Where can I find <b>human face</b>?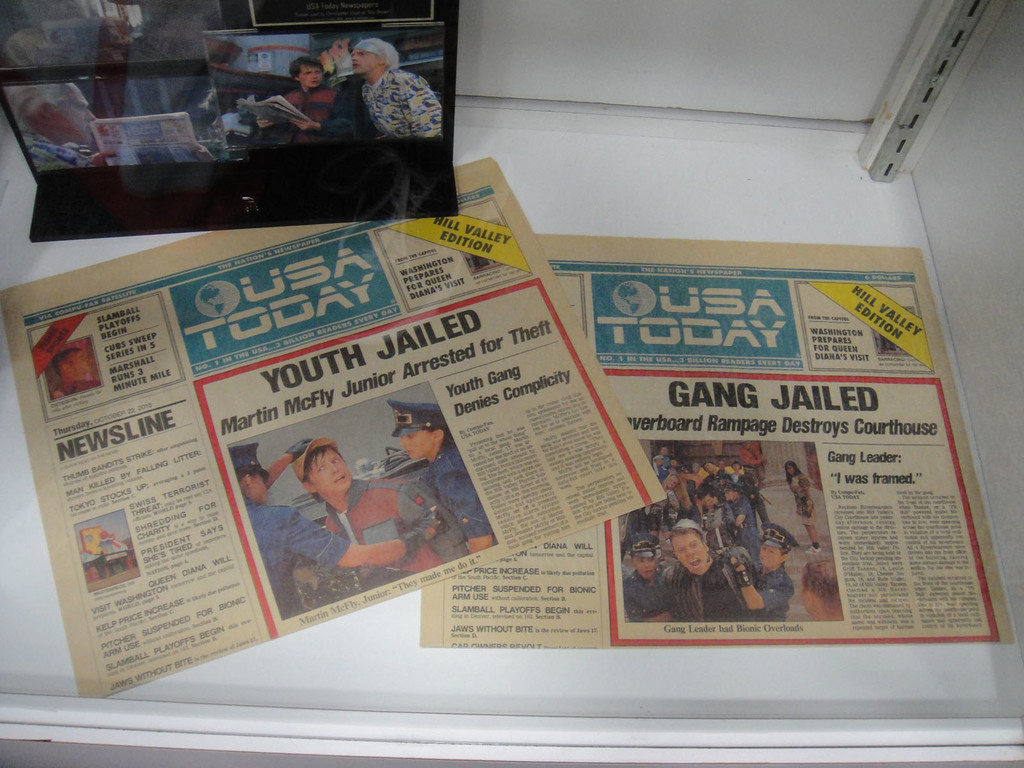
You can find it at left=758, top=546, right=783, bottom=570.
